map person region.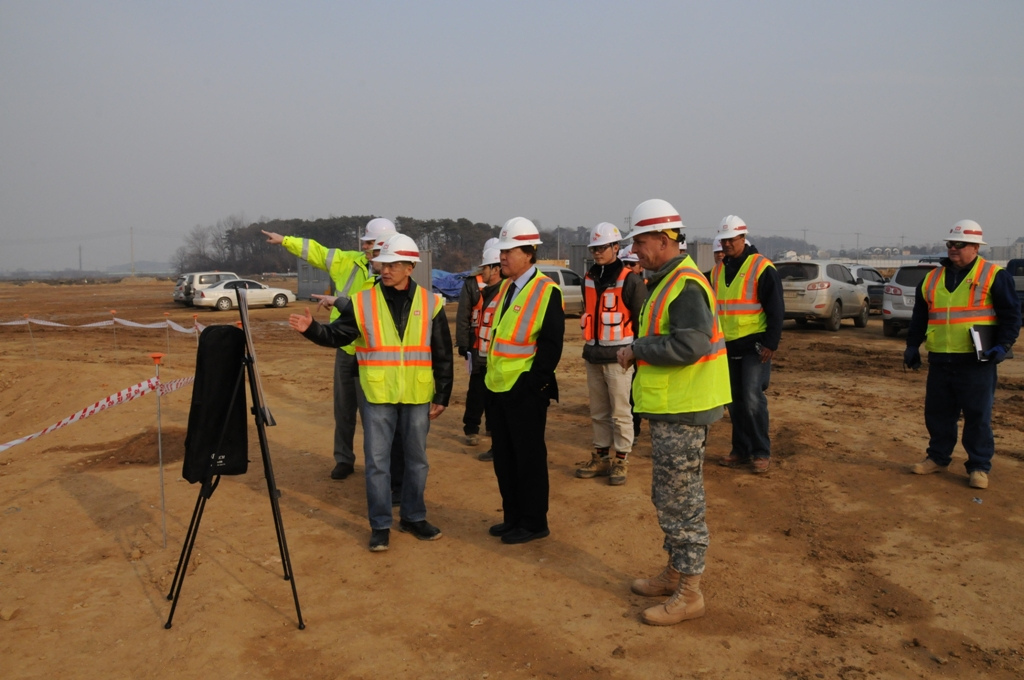
Mapped to Rect(288, 227, 446, 550).
